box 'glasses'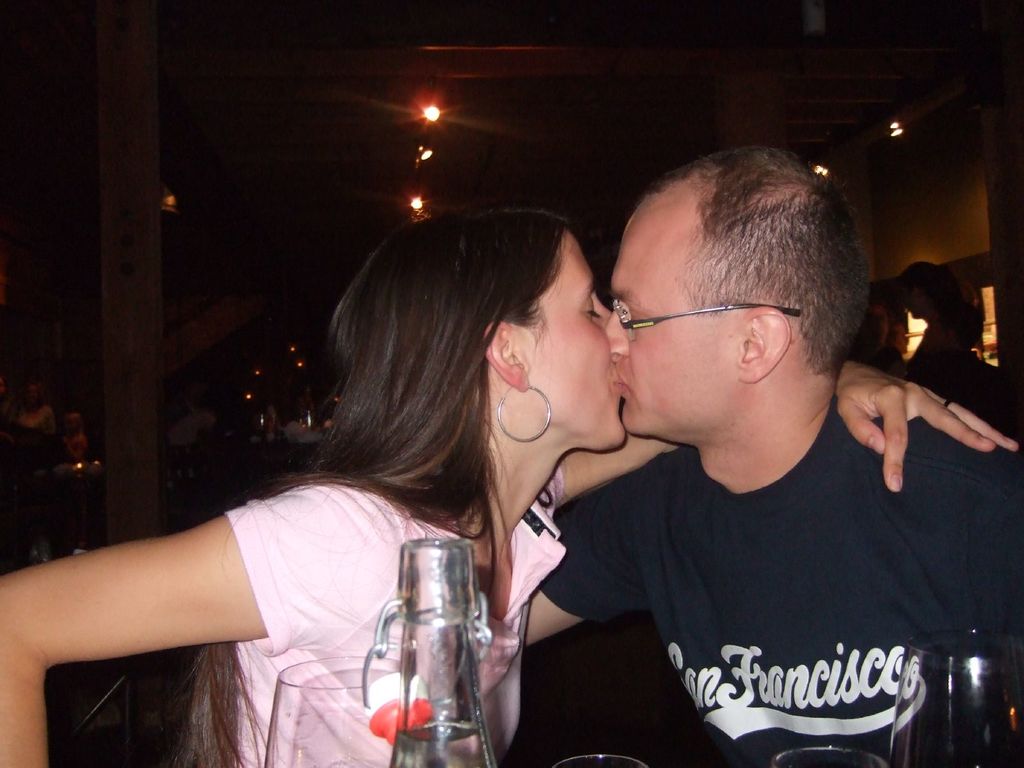
left=608, top=298, right=803, bottom=340
